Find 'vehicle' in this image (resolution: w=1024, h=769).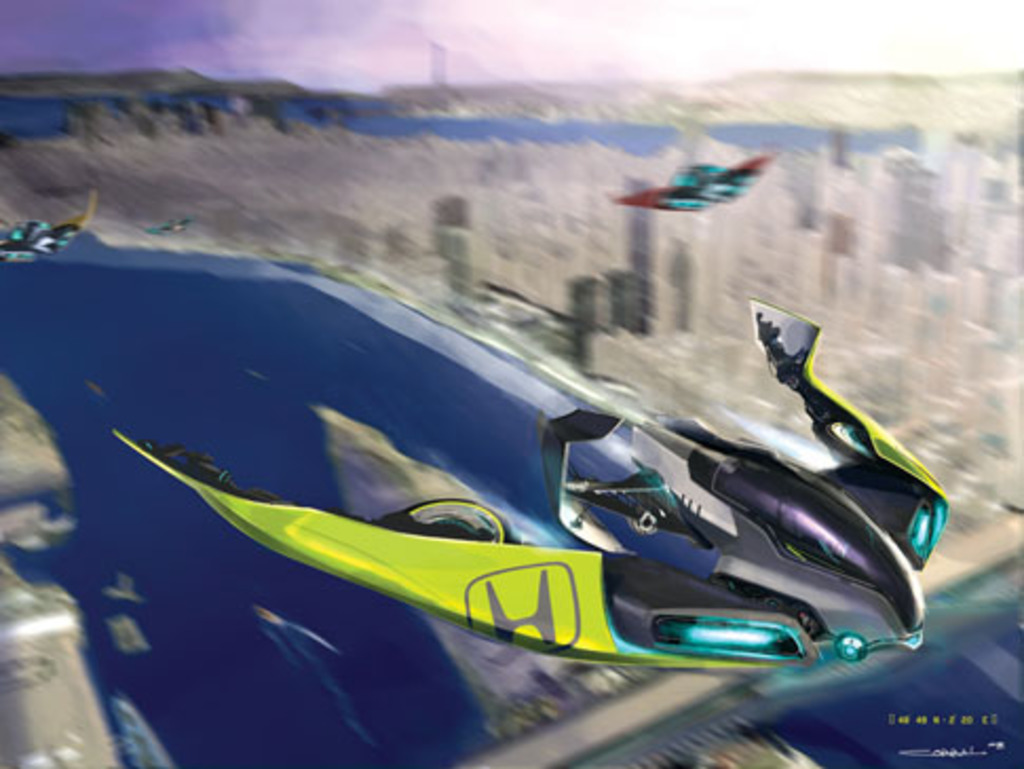
116,294,950,672.
